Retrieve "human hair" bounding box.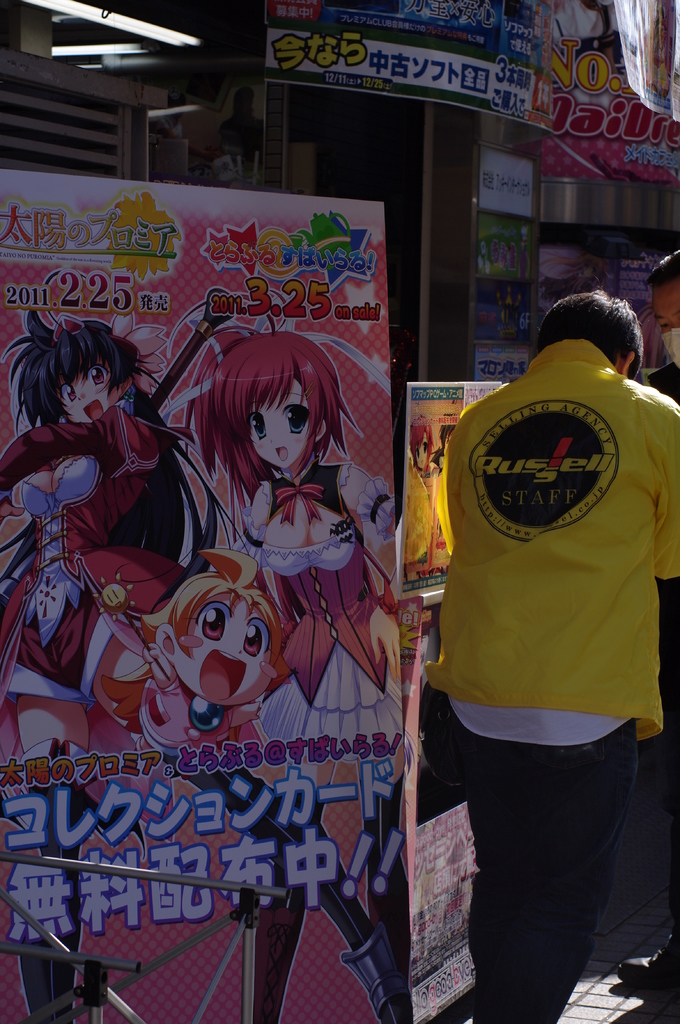
Bounding box: bbox=(196, 323, 360, 515).
